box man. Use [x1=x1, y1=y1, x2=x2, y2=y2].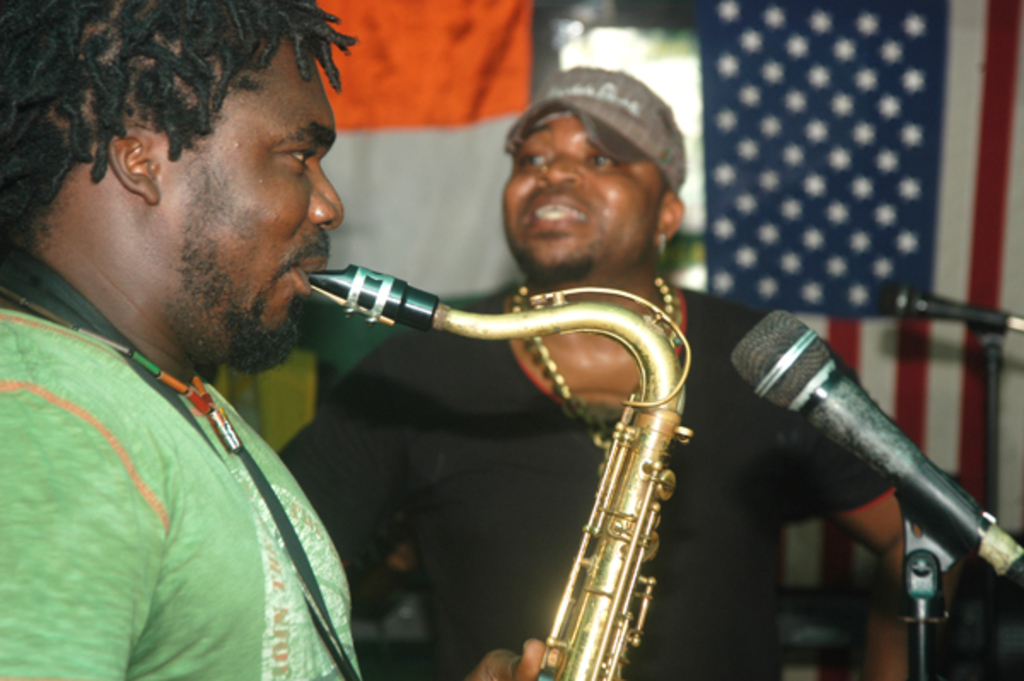
[x1=278, y1=65, x2=913, y2=679].
